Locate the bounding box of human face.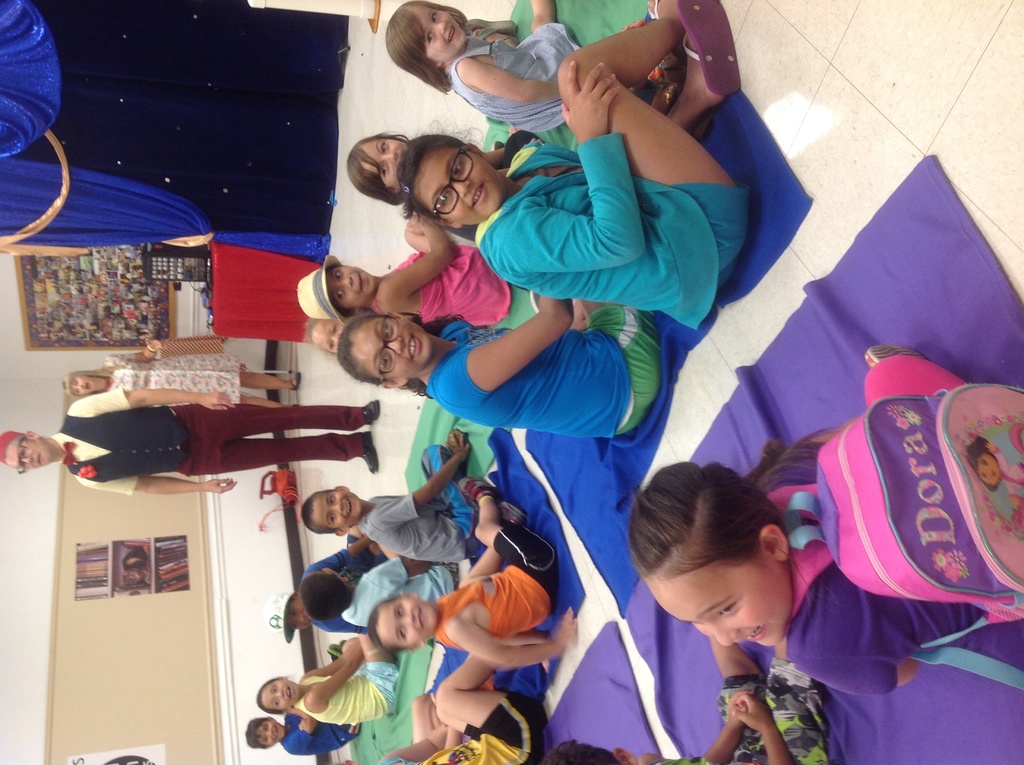
Bounding box: bbox=[376, 597, 436, 642].
